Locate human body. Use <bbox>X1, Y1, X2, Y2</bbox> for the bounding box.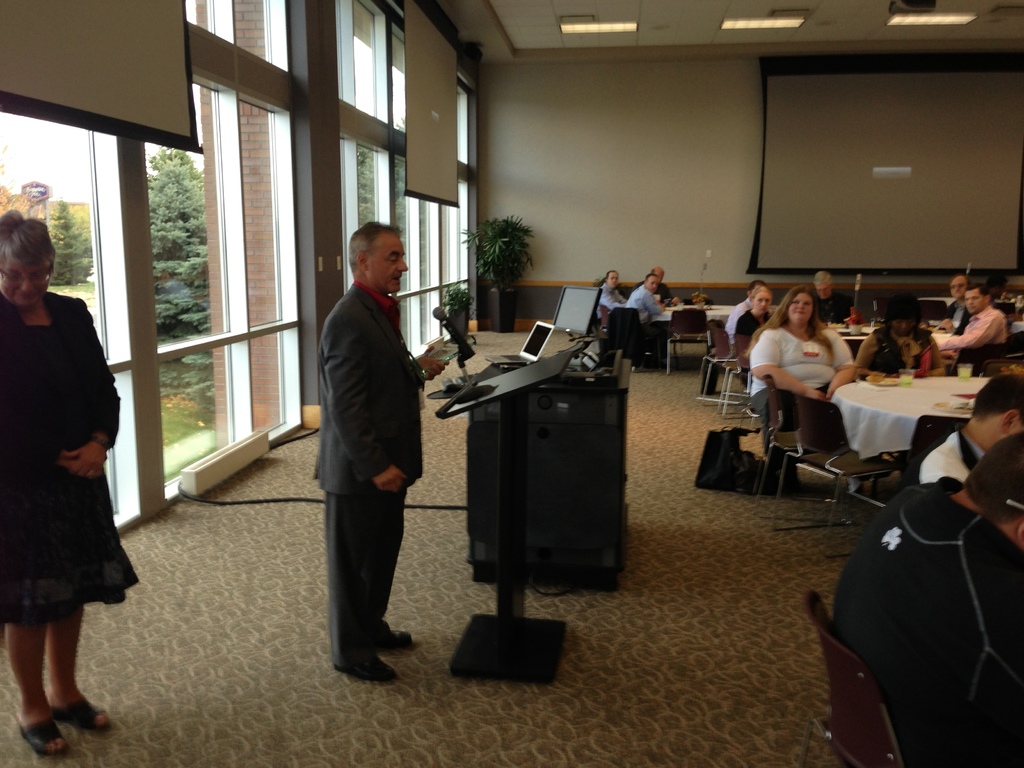
<bbox>314, 280, 457, 693</bbox>.
